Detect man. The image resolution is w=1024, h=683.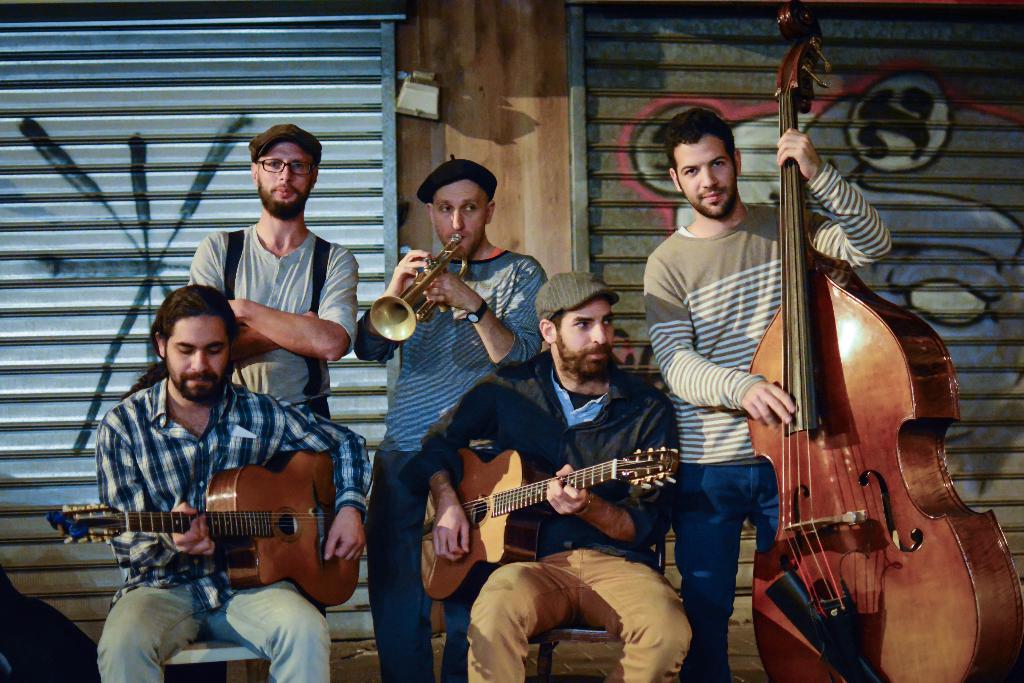
box(185, 125, 363, 429).
